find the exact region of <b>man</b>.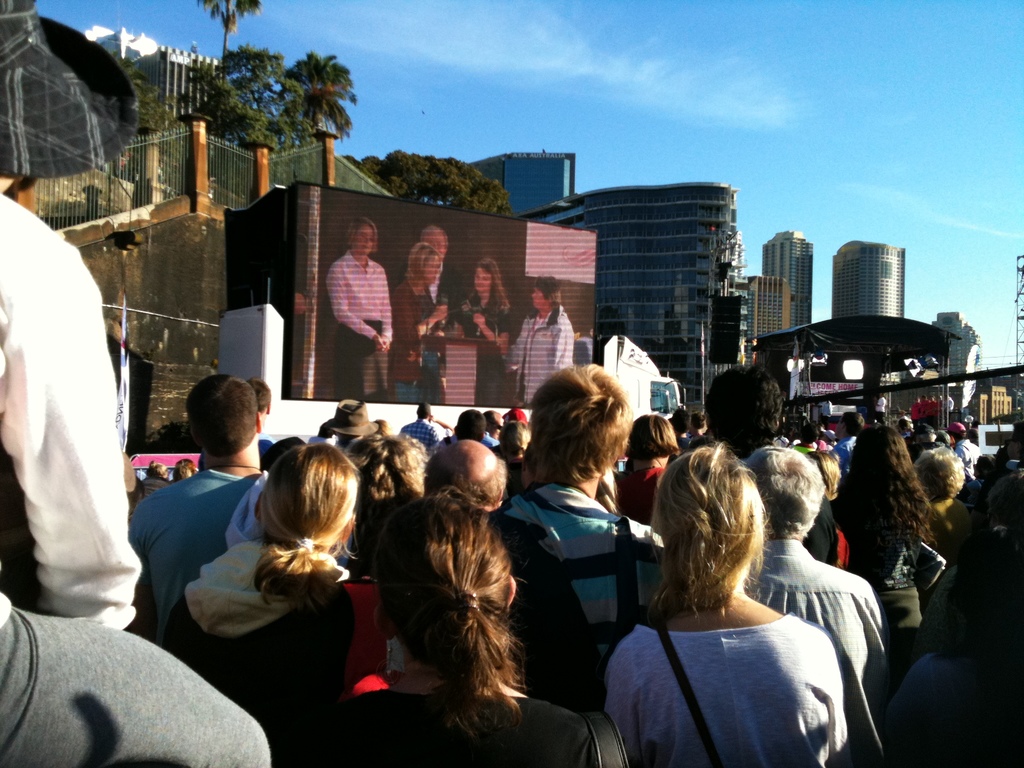
Exact region: x1=125 y1=380 x2=291 y2=666.
